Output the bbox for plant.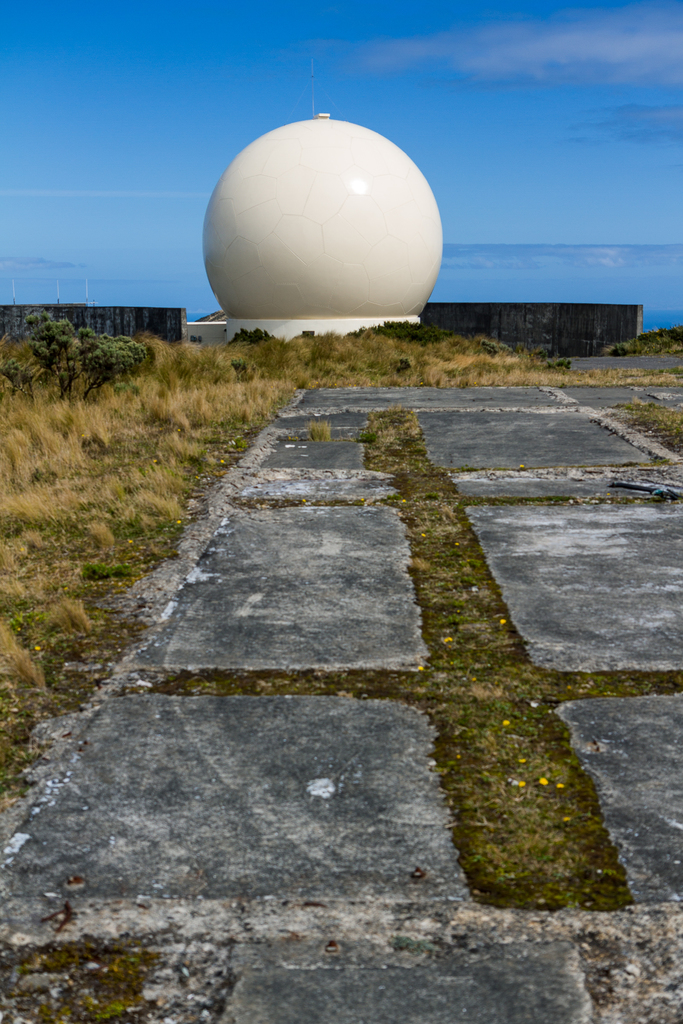
x1=0, y1=309, x2=151, y2=403.
